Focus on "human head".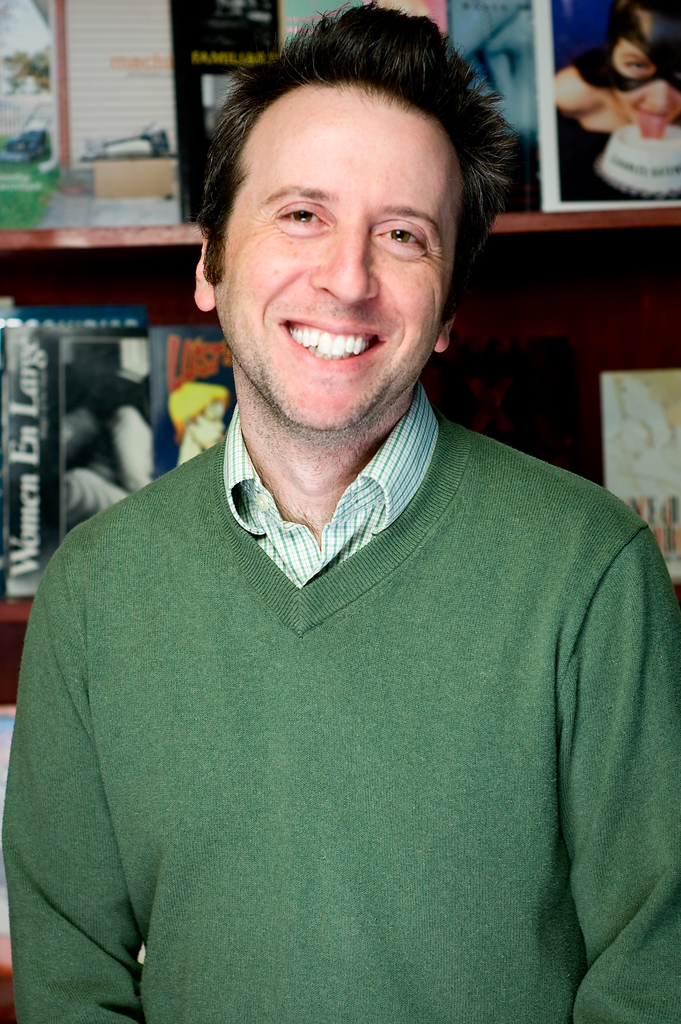
Focused at 193,46,489,460.
